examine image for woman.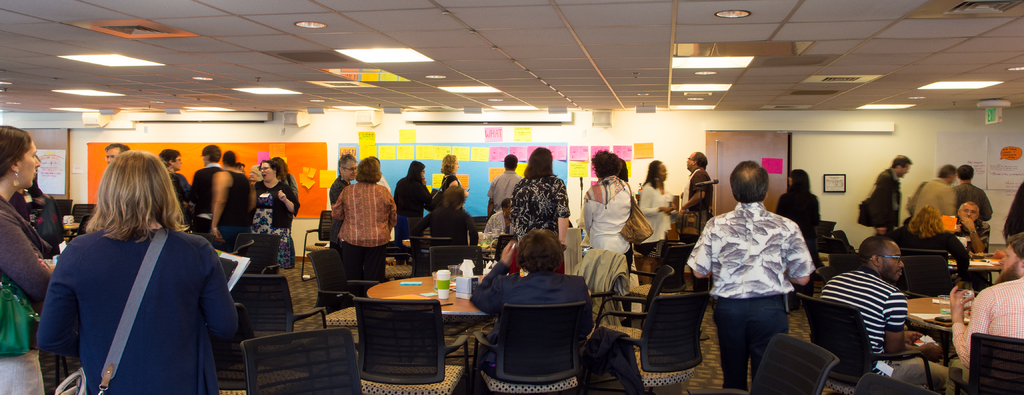
Examination result: locate(772, 168, 821, 311).
